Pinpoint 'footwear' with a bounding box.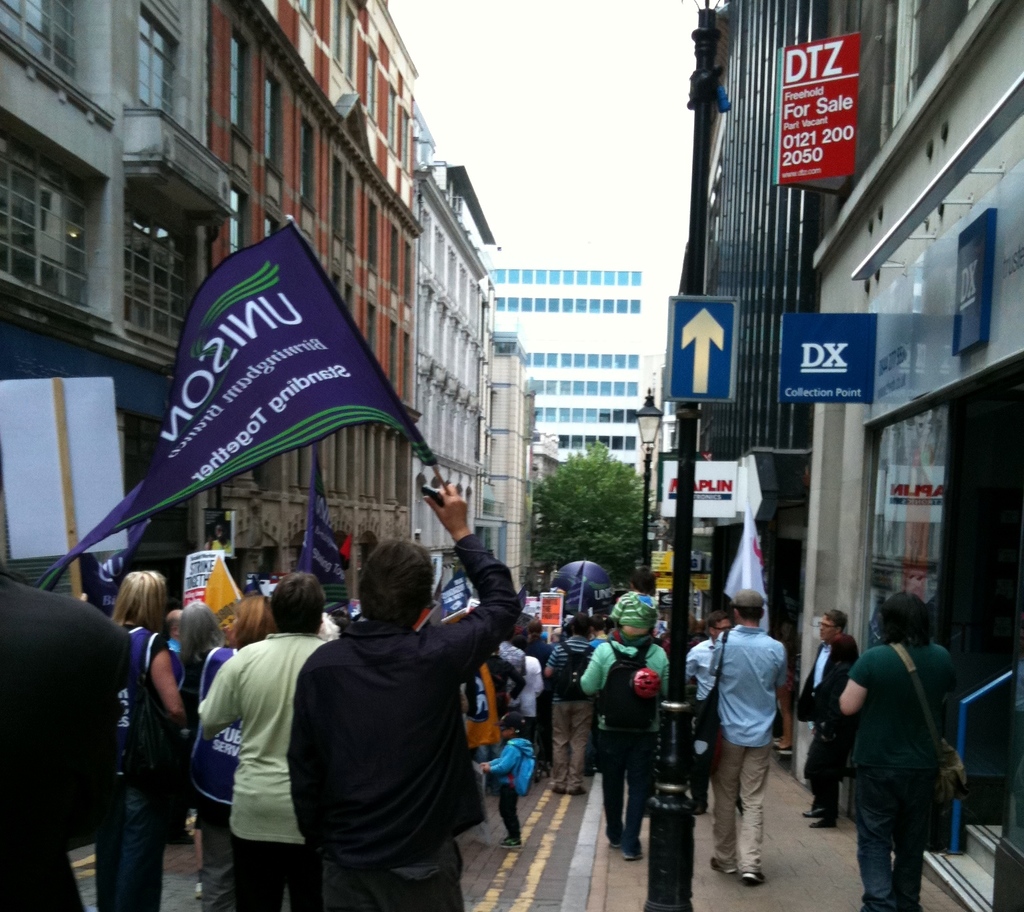
box=[801, 806, 825, 817].
